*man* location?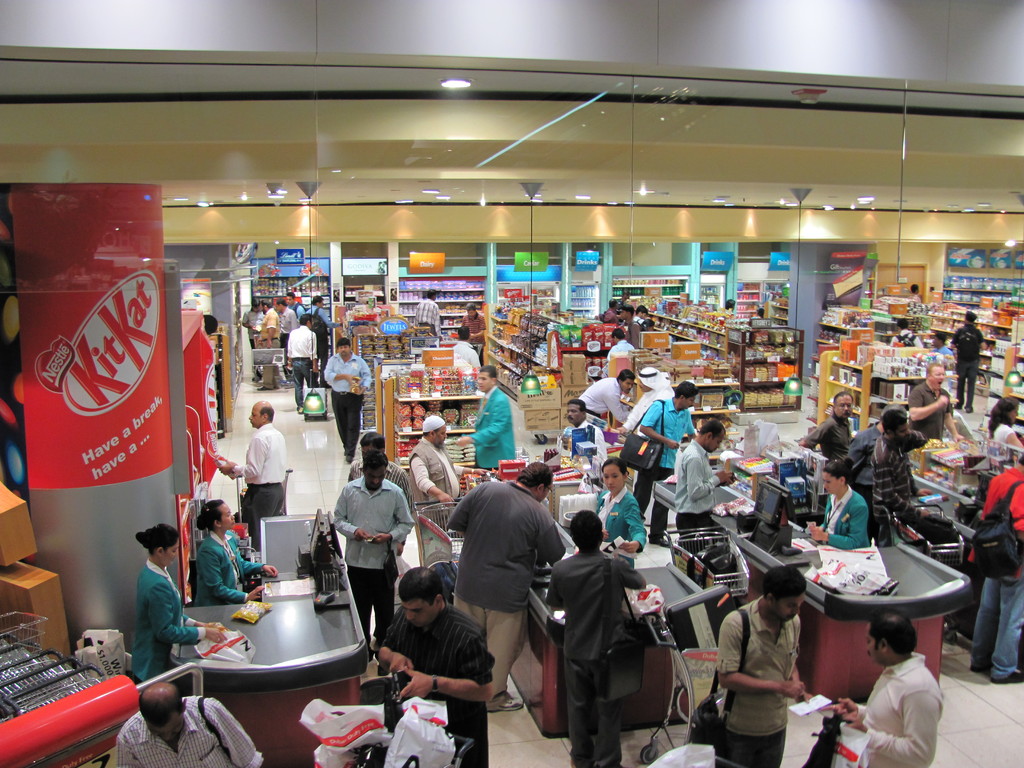
box=[600, 296, 621, 323]
